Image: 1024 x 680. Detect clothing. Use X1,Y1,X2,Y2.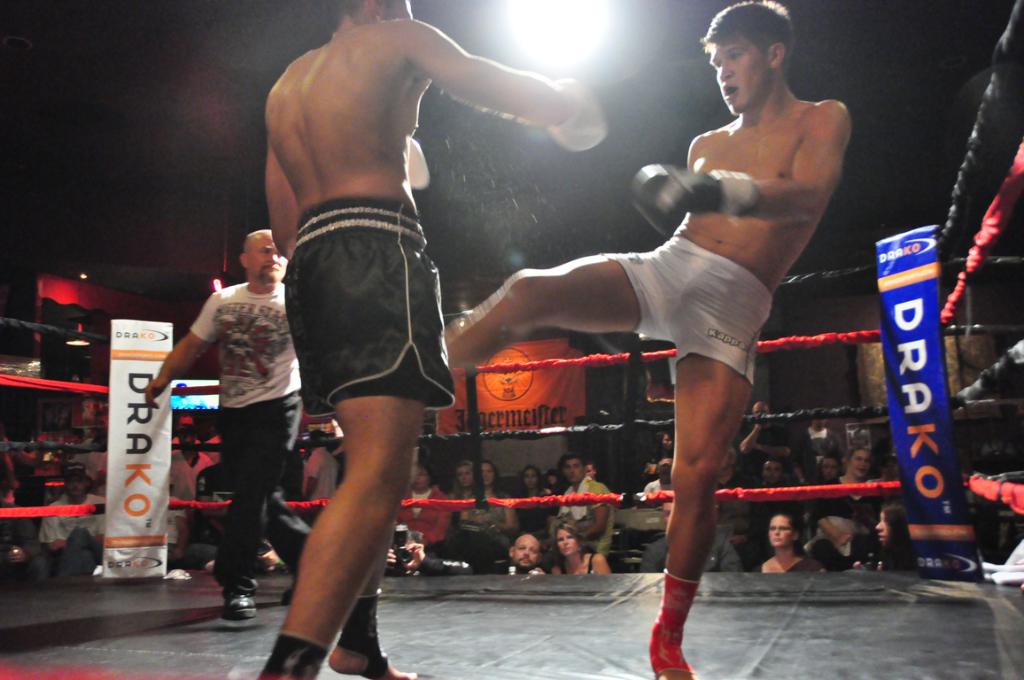
280,168,449,405.
